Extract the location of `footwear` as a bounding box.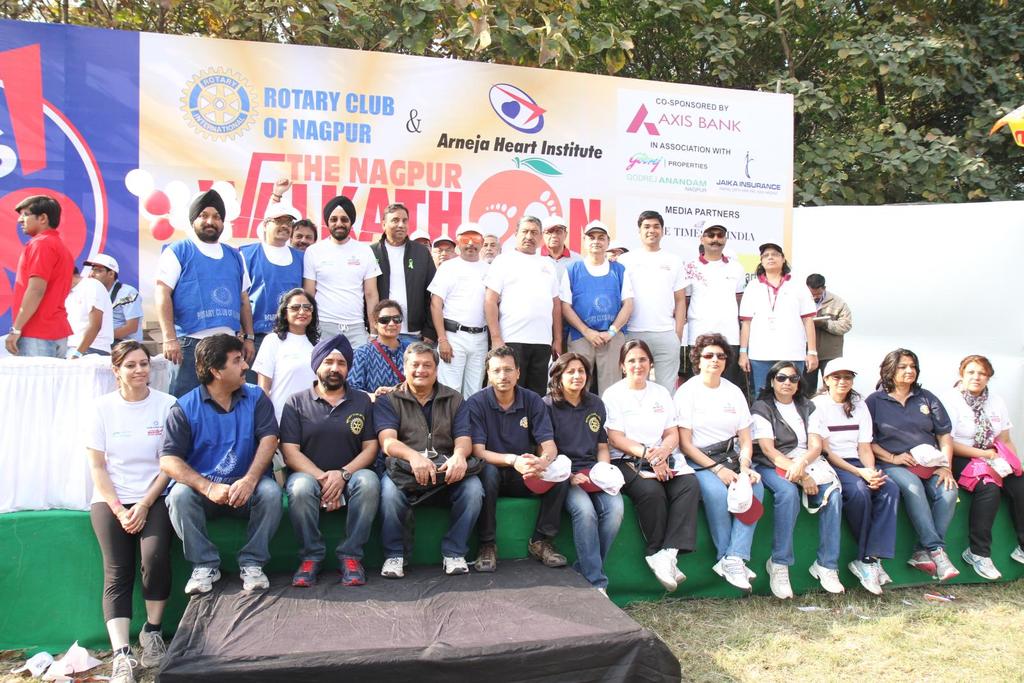
{"left": 440, "top": 556, "right": 468, "bottom": 576}.
